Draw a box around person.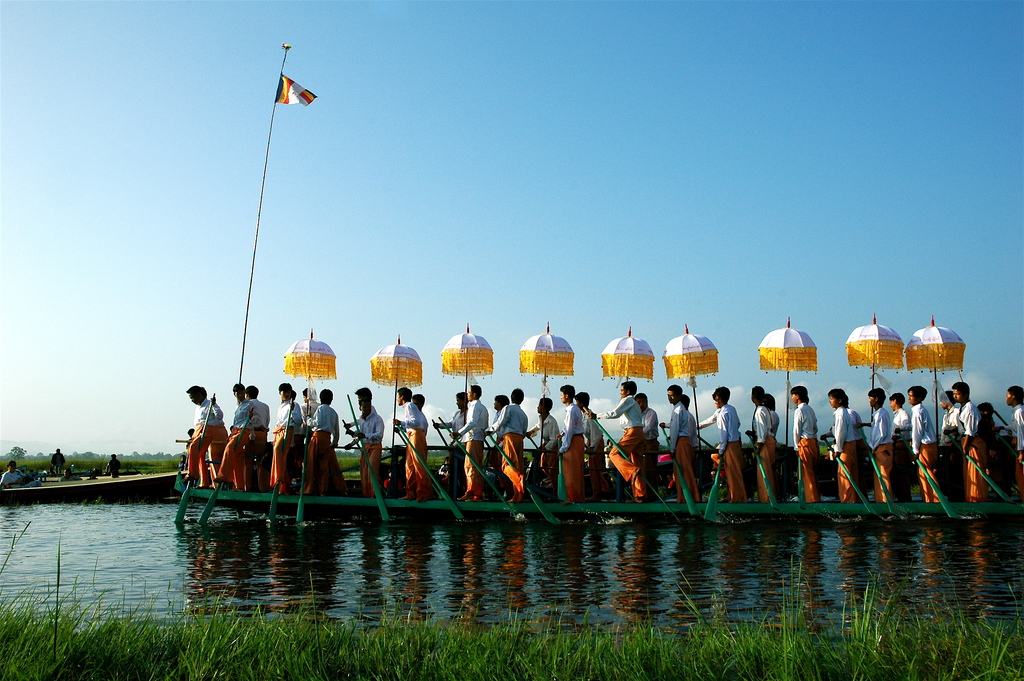
bbox=[865, 389, 897, 508].
